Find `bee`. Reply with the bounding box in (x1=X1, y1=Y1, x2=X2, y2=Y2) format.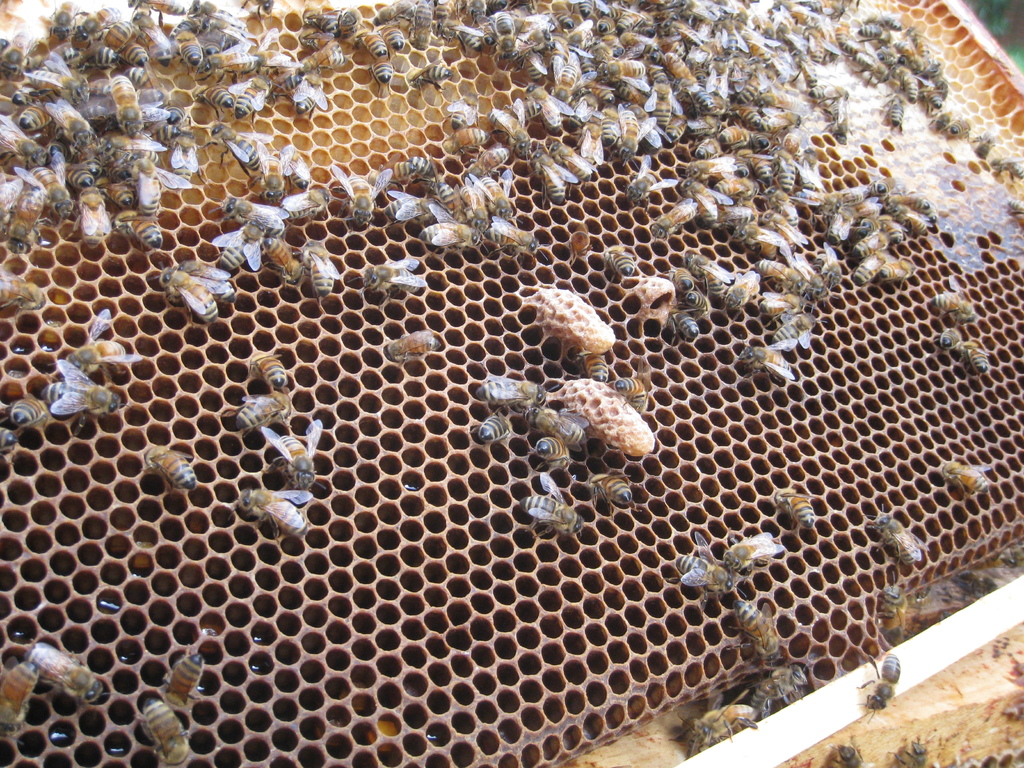
(x1=720, y1=101, x2=766, y2=132).
